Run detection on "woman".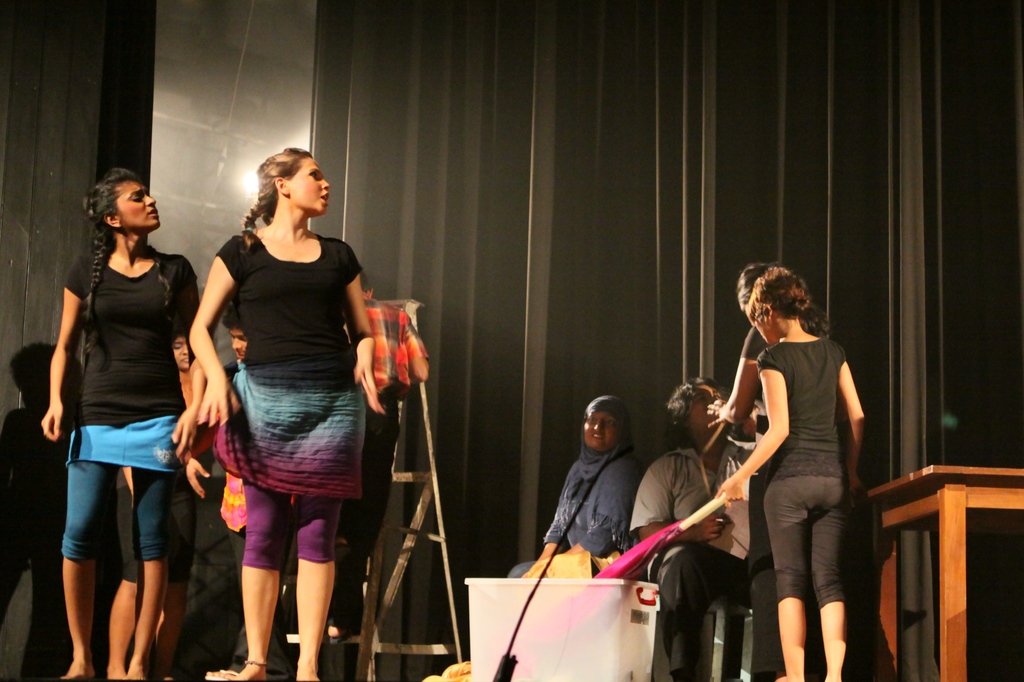
Result: 630,383,746,681.
